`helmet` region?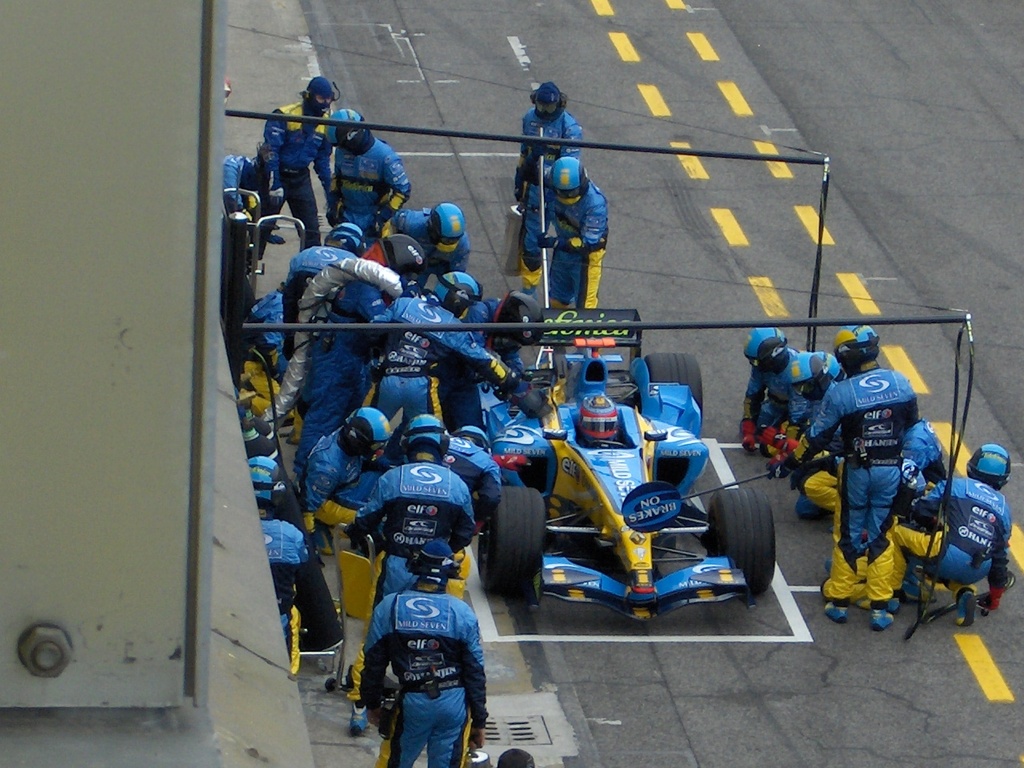
left=543, top=157, right=591, bottom=207
